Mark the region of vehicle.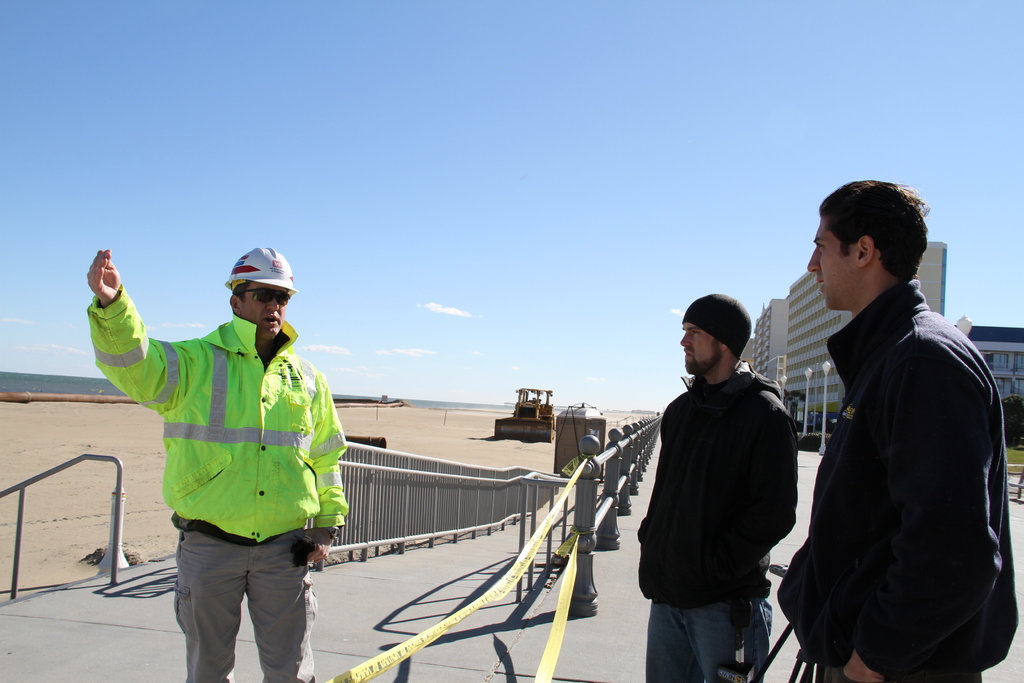
Region: 793 409 845 434.
